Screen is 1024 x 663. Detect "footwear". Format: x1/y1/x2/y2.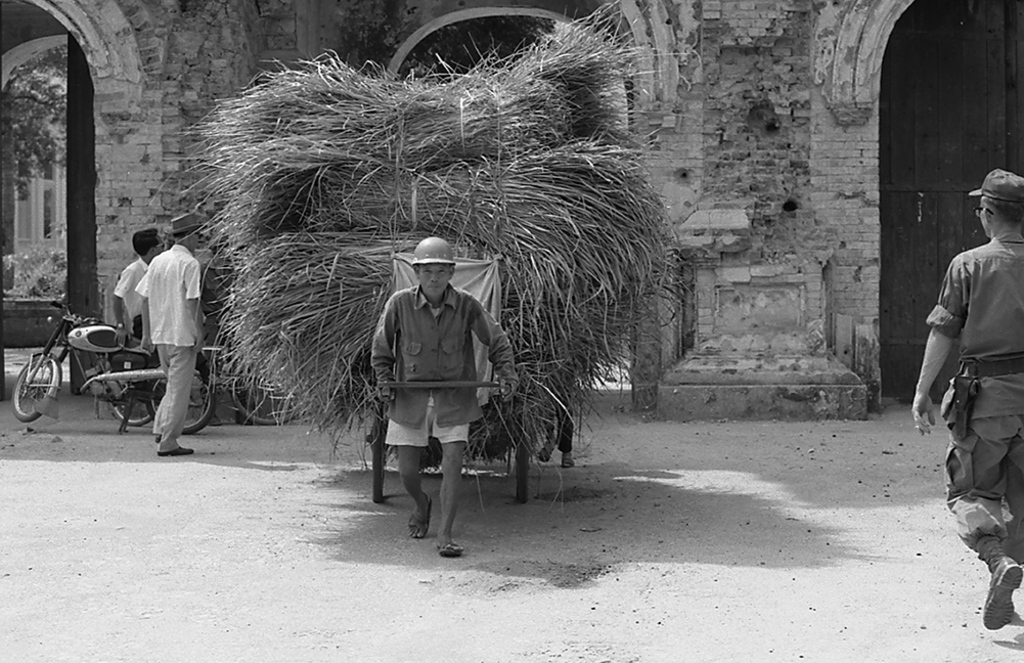
151/430/160/450.
